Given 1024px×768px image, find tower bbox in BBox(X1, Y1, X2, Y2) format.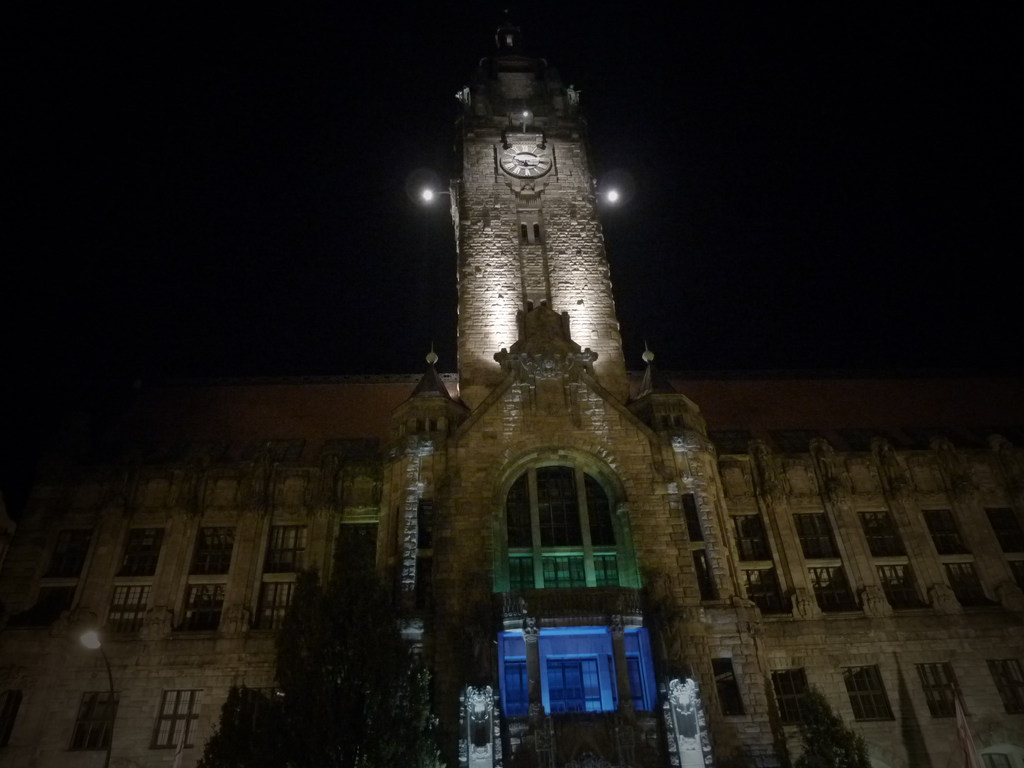
BBox(364, 13, 785, 767).
